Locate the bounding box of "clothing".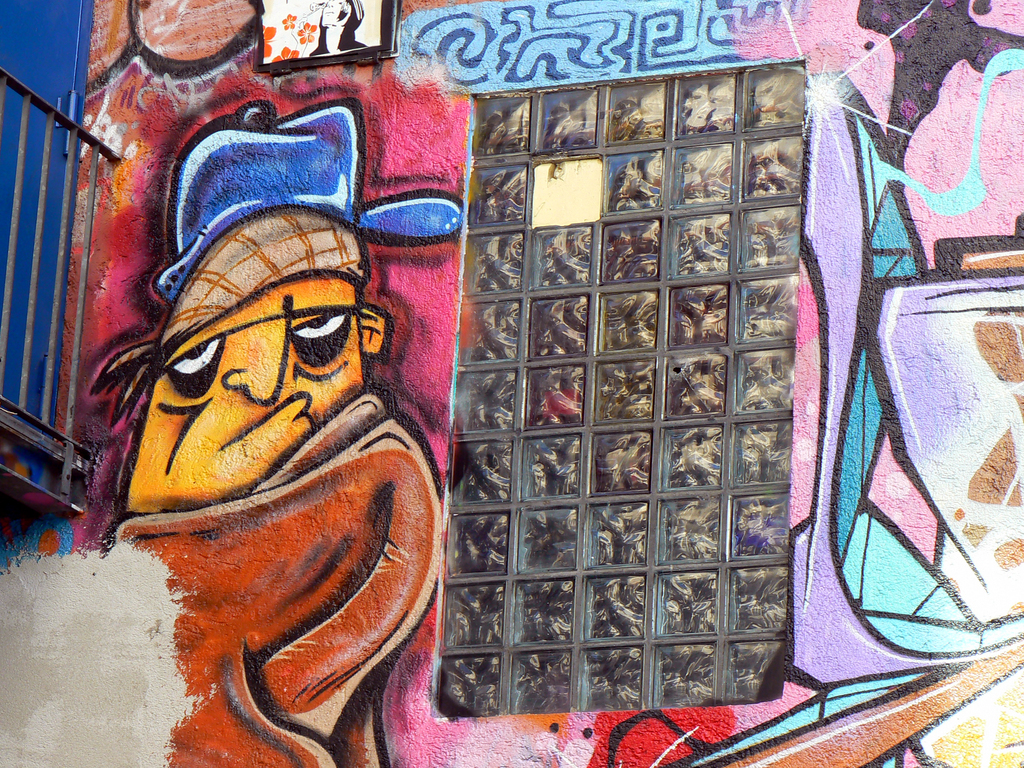
Bounding box: 305,0,367,55.
